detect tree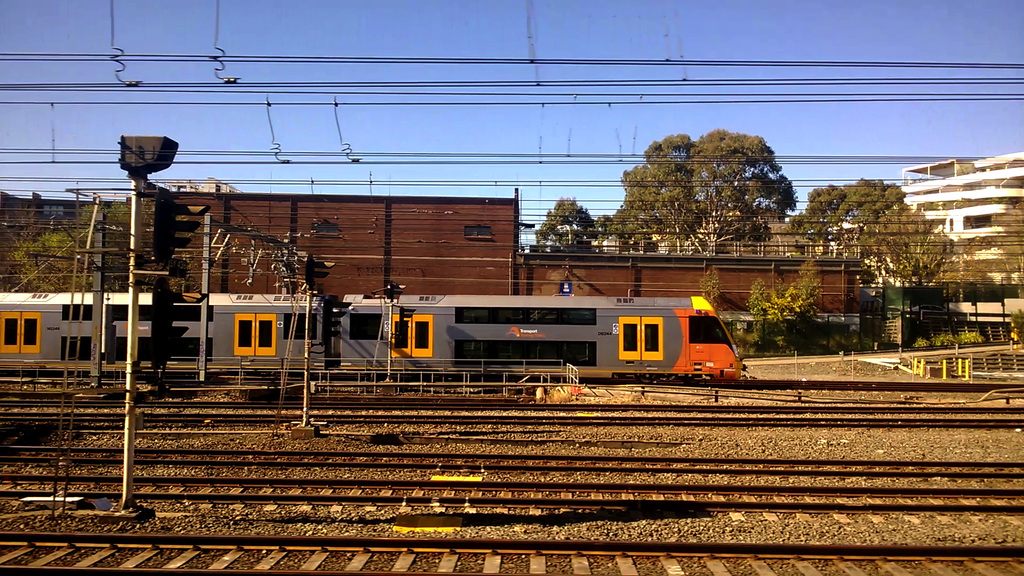
box(696, 264, 728, 313)
